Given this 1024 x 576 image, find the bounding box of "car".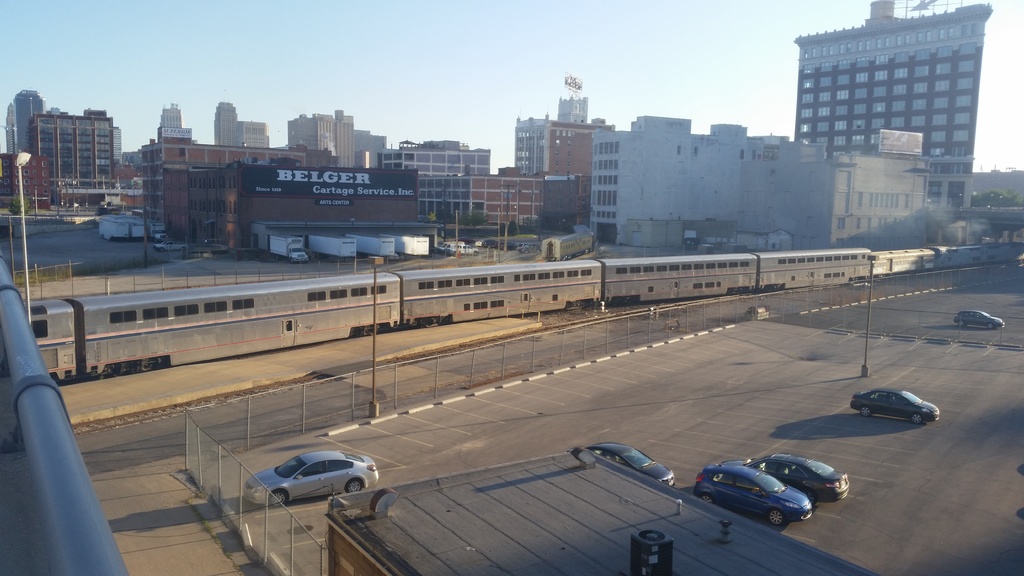
select_region(750, 454, 854, 505).
